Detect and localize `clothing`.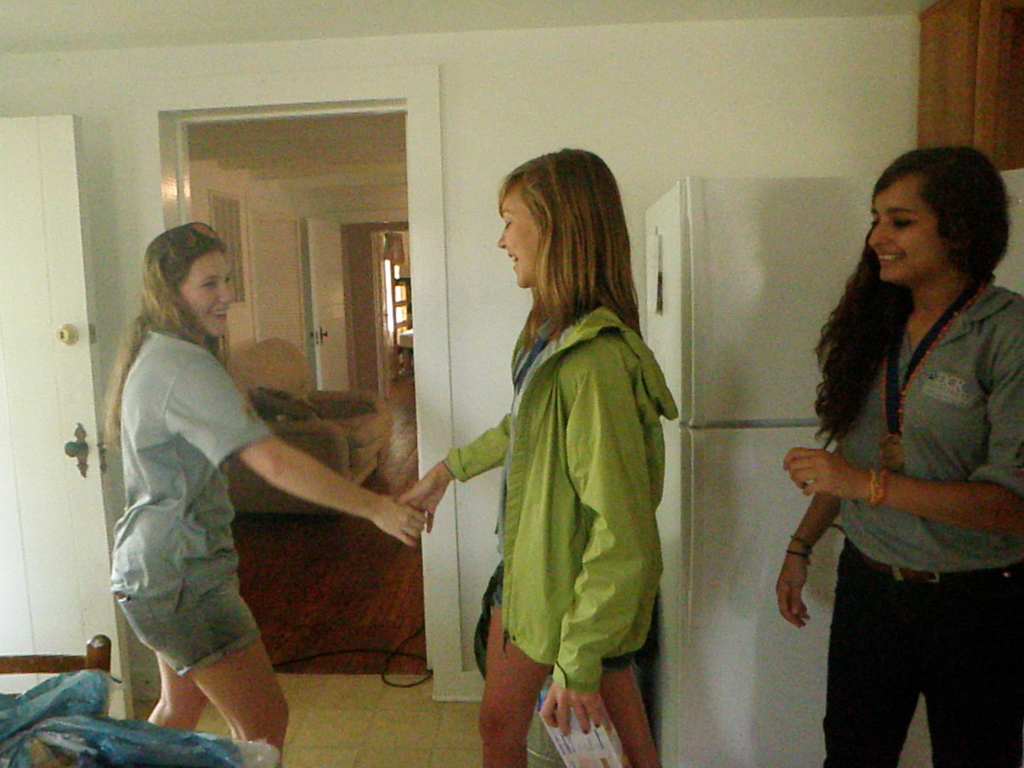
Localized at bbox=[107, 325, 272, 677].
